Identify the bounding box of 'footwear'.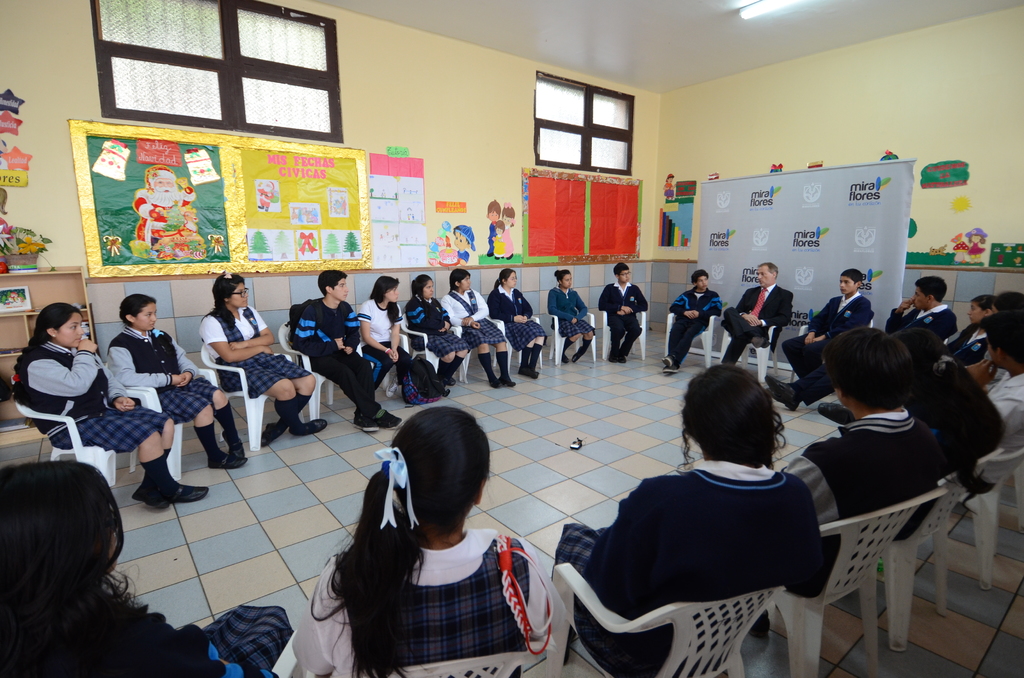
{"left": 220, "top": 435, "right": 244, "bottom": 457}.
